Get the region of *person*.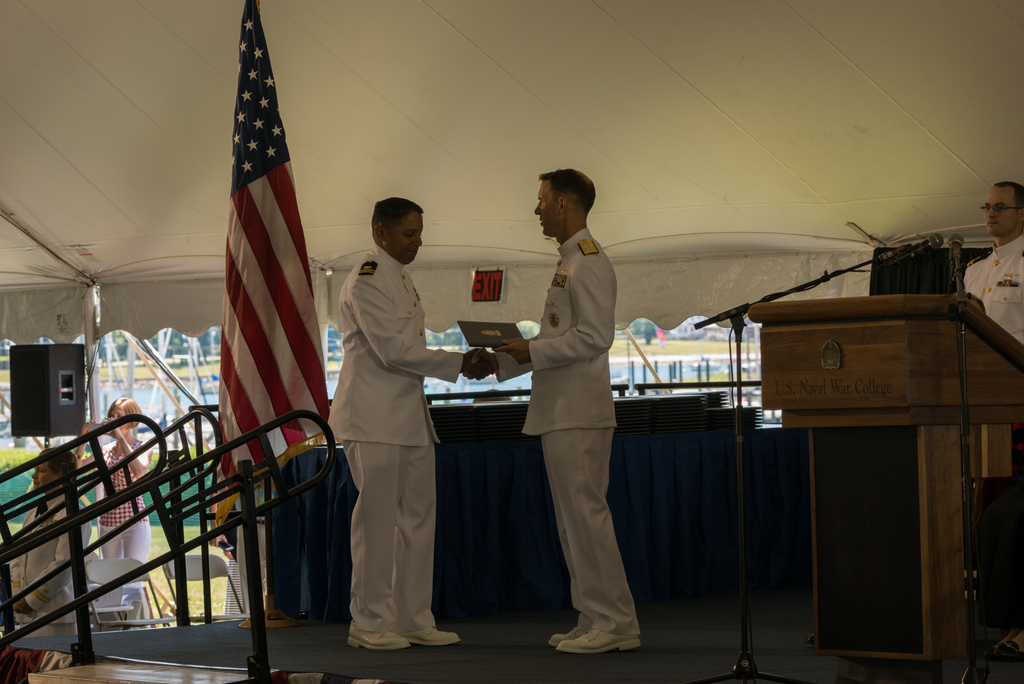
[83, 387, 170, 630].
